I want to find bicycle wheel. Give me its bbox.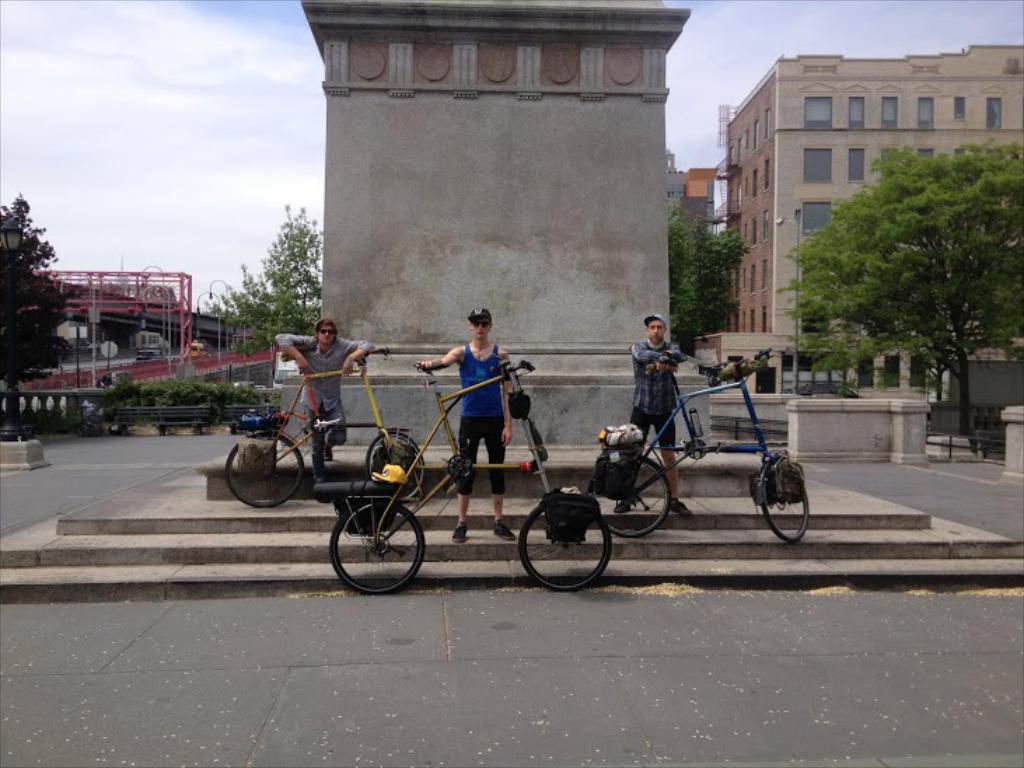
bbox=[588, 453, 675, 541].
